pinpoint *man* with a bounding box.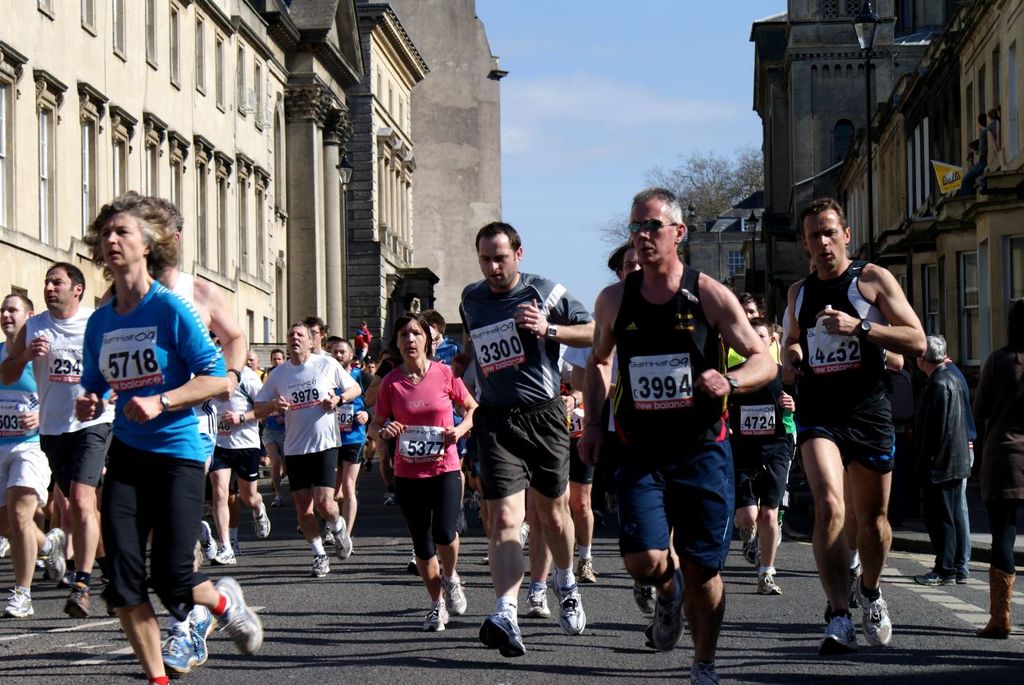
box=[910, 333, 976, 579].
